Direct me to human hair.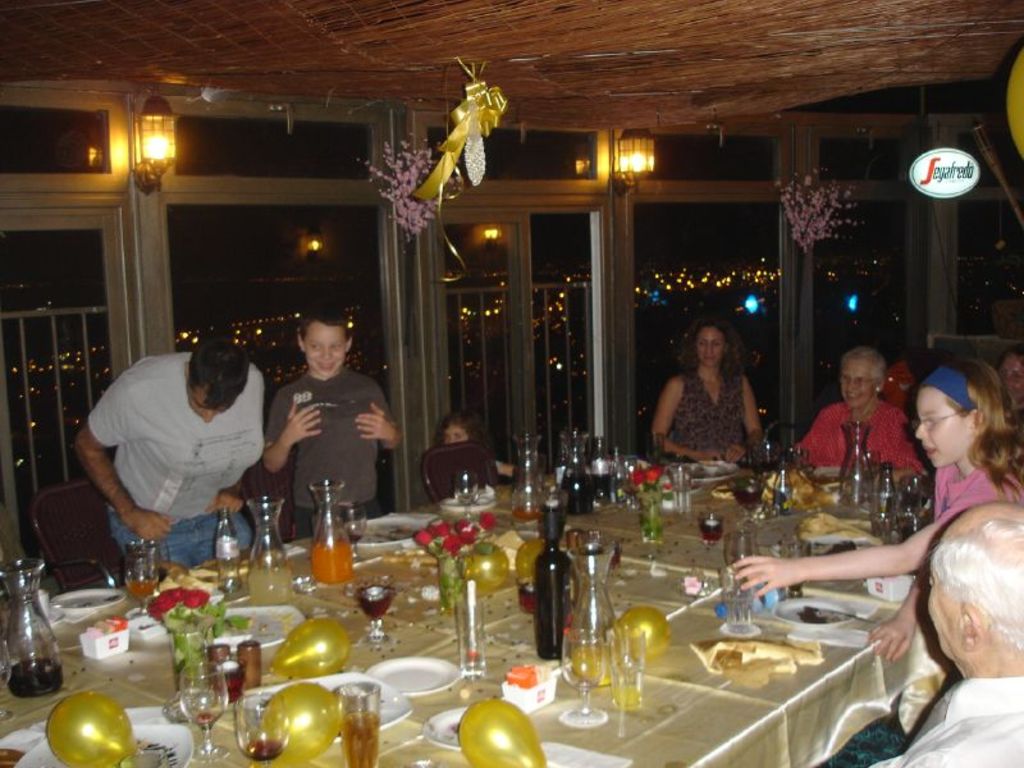
Direction: 430,408,495,456.
